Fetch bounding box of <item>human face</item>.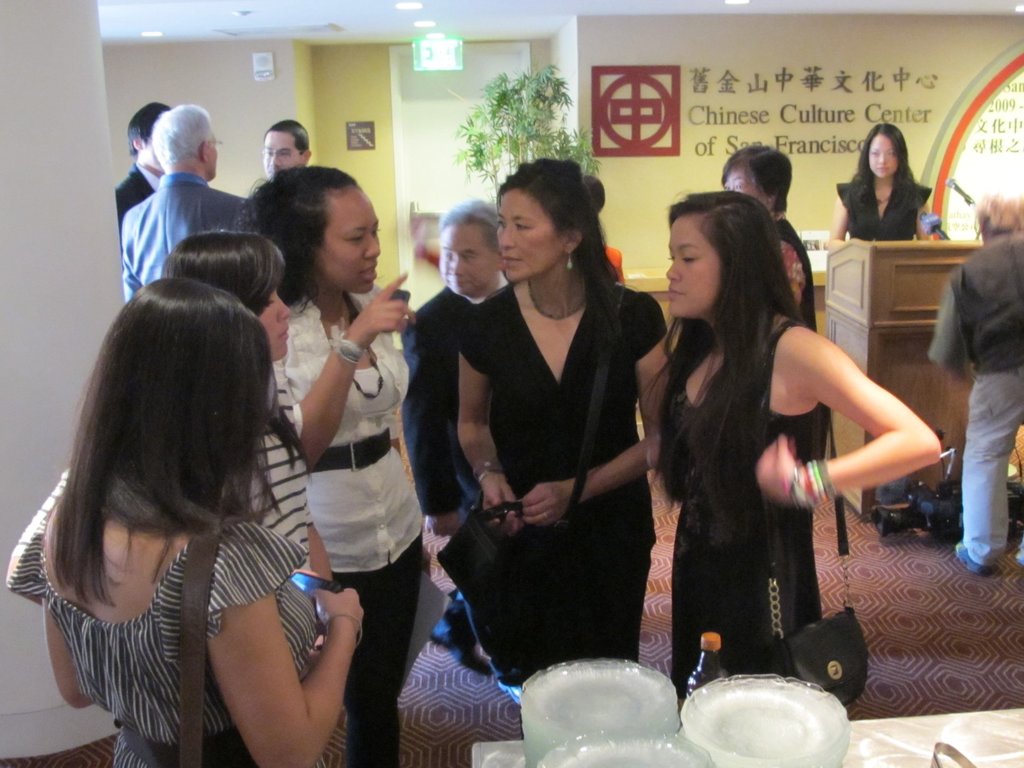
Bbox: (left=327, top=187, right=378, bottom=300).
